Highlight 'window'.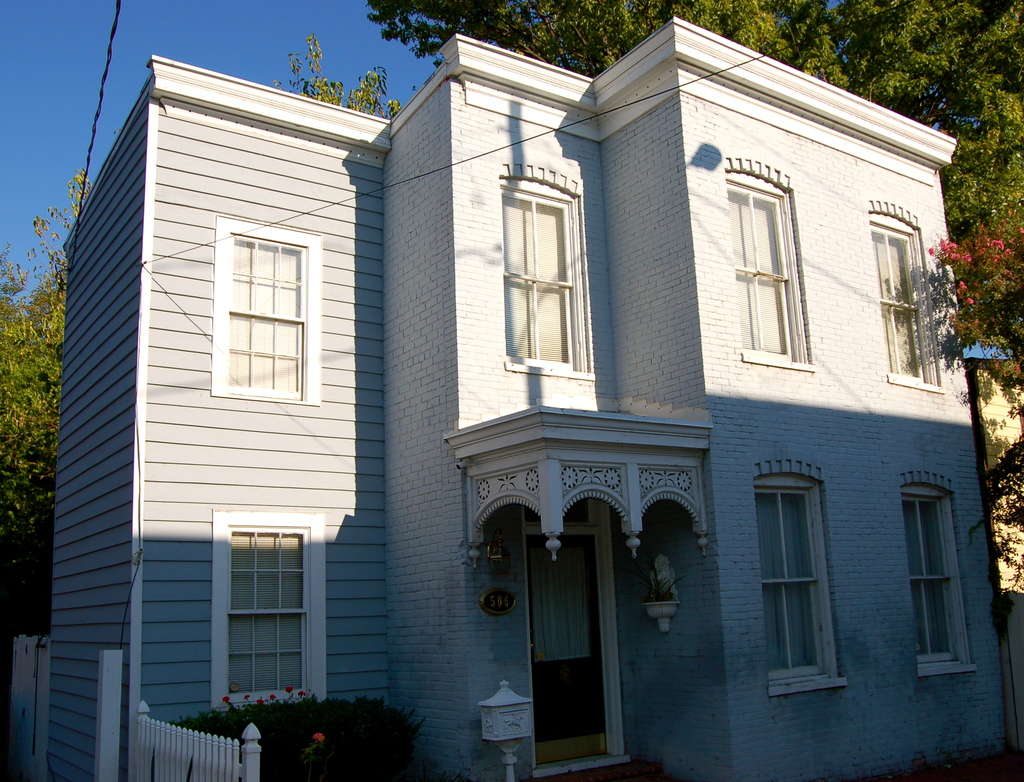
Highlighted region: 755:423:854:697.
